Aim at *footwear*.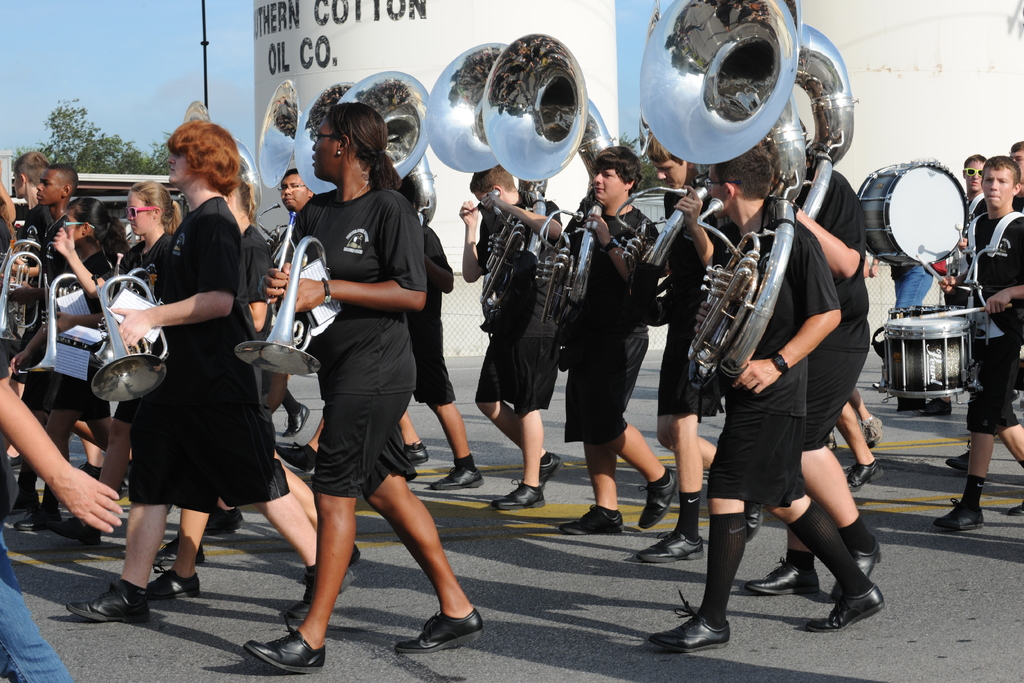
Aimed at [946, 436, 982, 477].
